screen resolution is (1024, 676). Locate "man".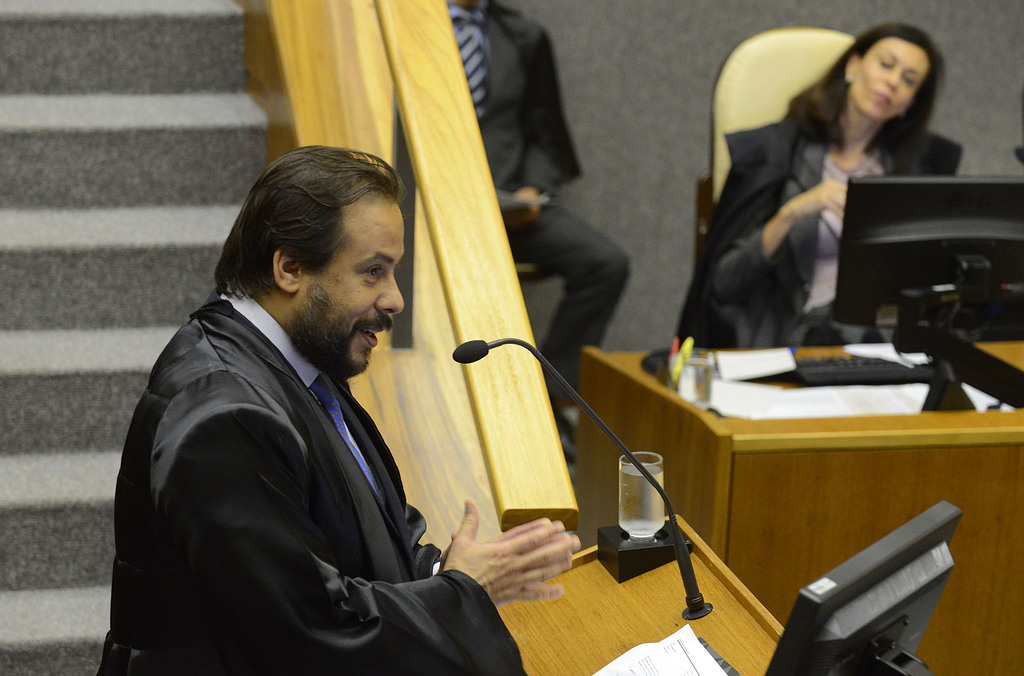
box(99, 146, 583, 675).
